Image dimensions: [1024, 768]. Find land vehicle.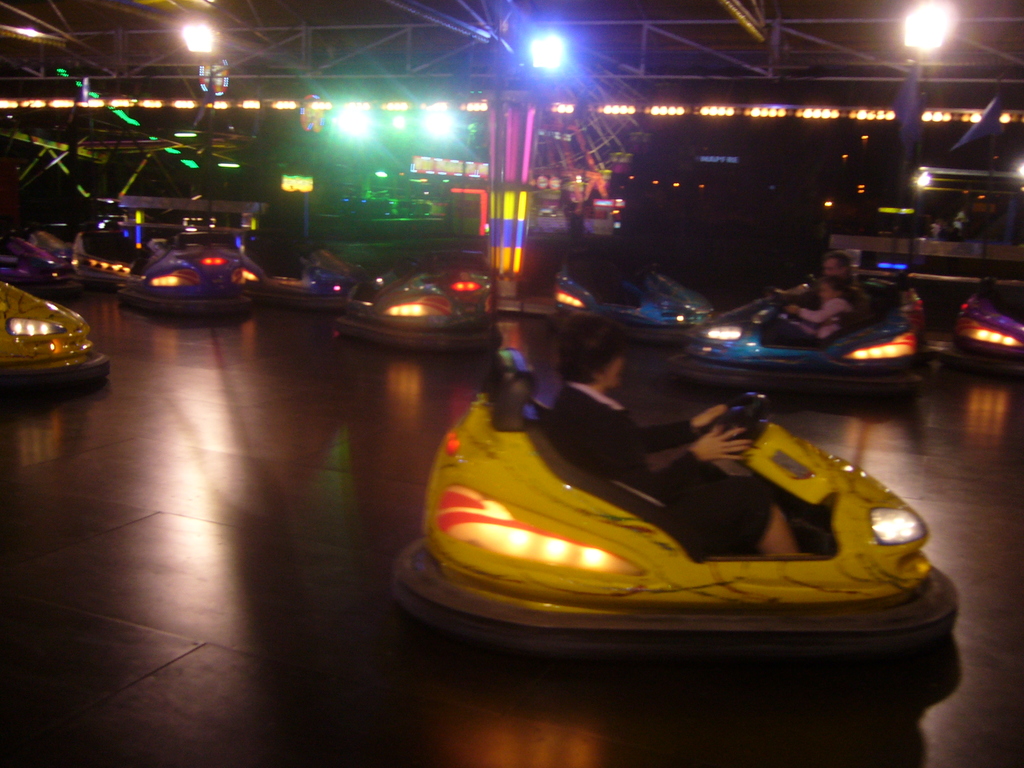
crop(0, 278, 104, 394).
